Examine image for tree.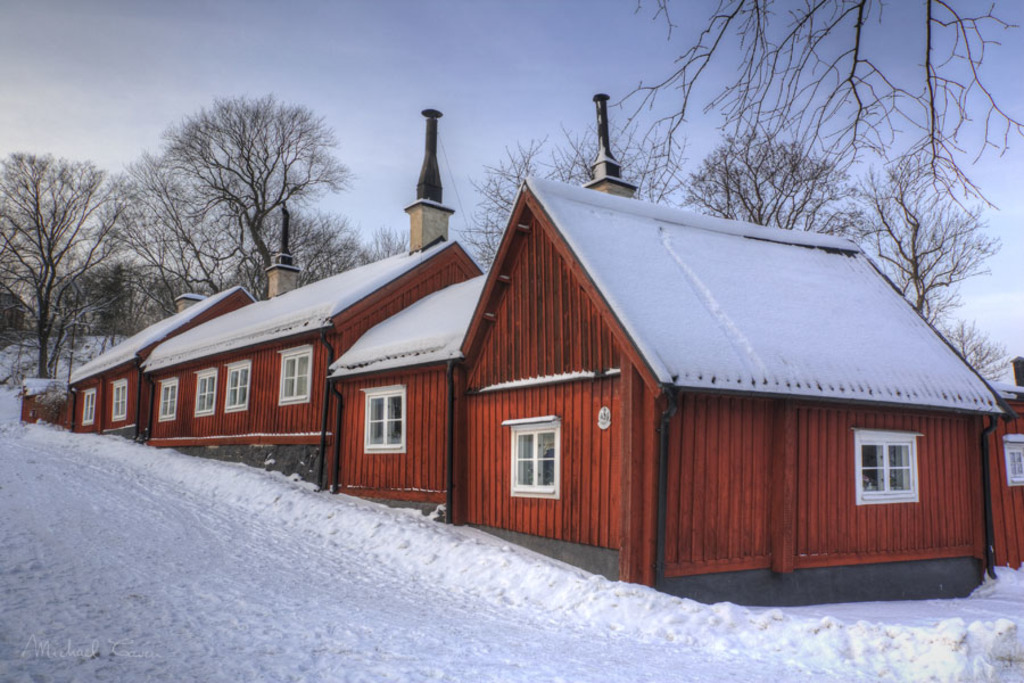
Examination result: (left=228, top=207, right=429, bottom=302).
